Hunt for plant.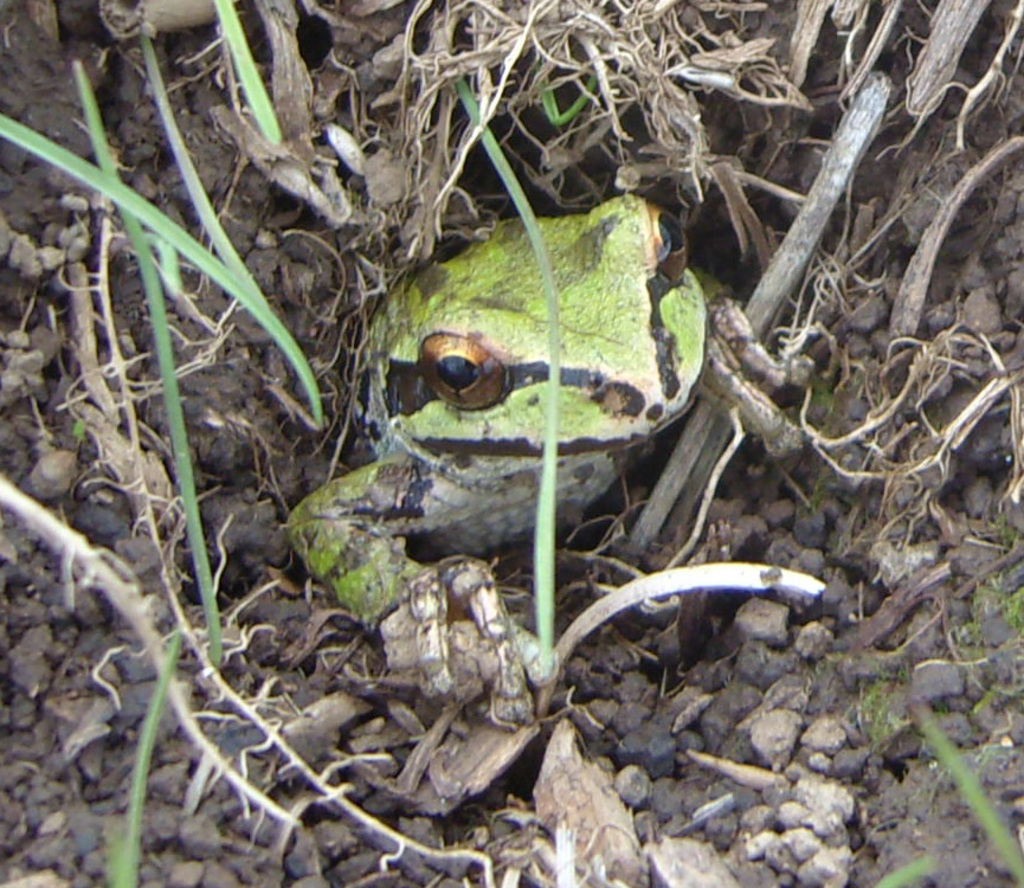
Hunted down at 90/618/176/887.
